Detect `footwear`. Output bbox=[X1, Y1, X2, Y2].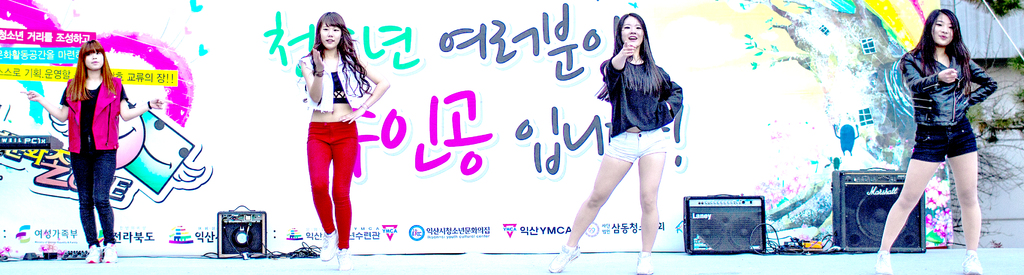
bbox=[554, 242, 579, 274].
